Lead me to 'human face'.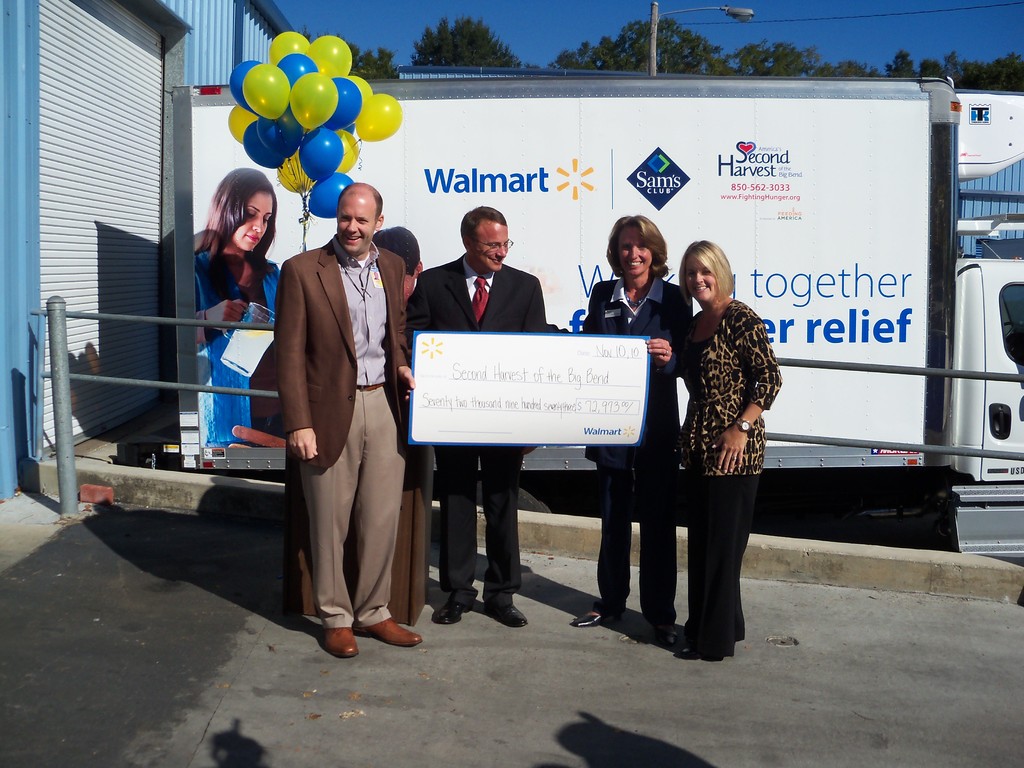
Lead to <bbox>685, 257, 717, 302</bbox>.
